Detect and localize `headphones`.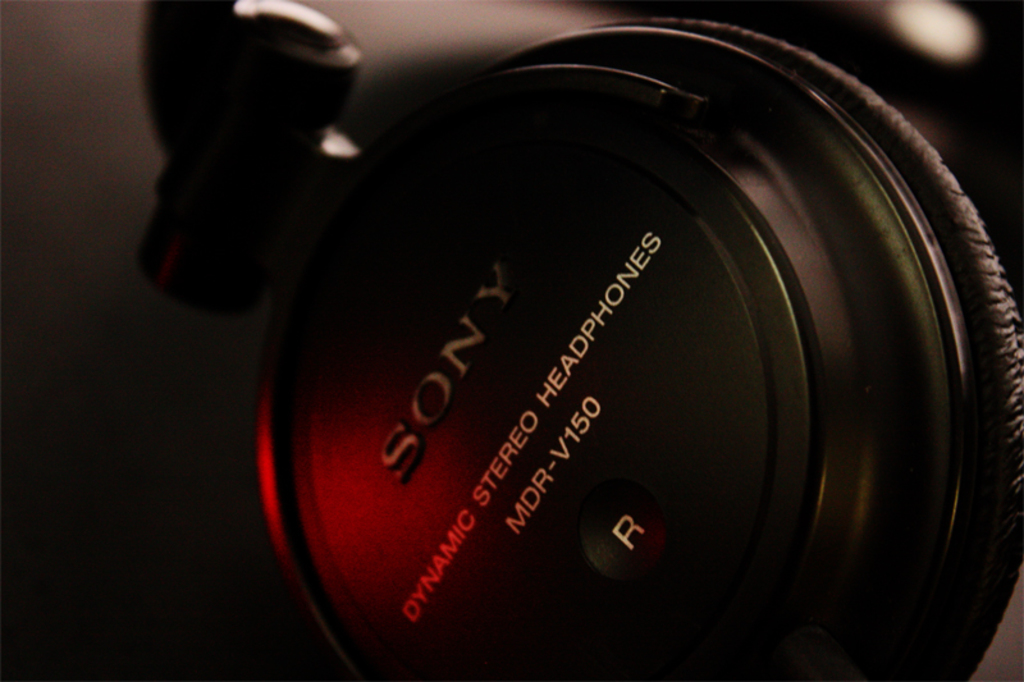
Localized at <box>129,0,1023,674</box>.
